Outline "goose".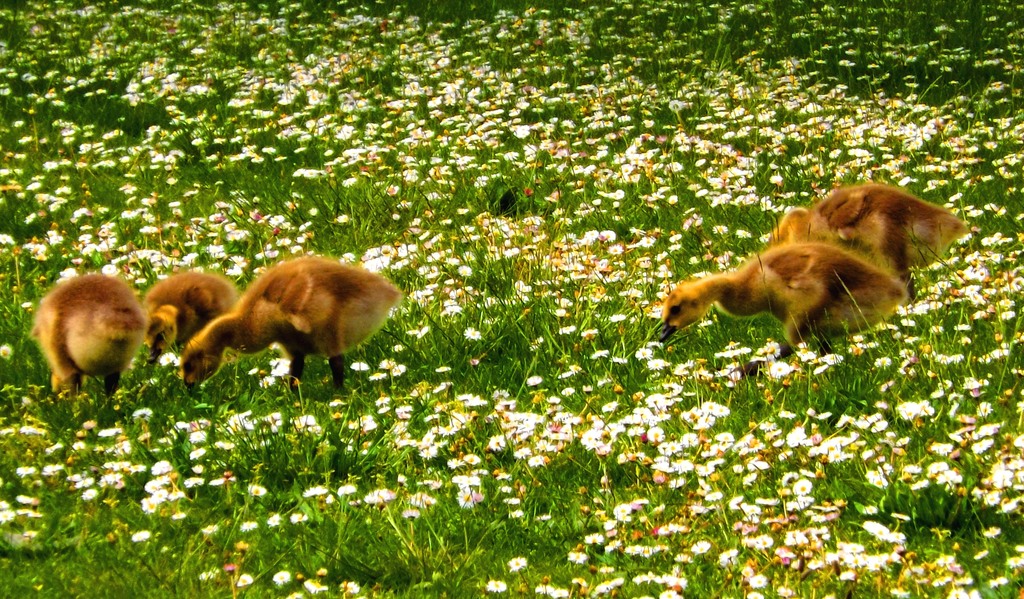
Outline: box=[776, 177, 965, 300].
